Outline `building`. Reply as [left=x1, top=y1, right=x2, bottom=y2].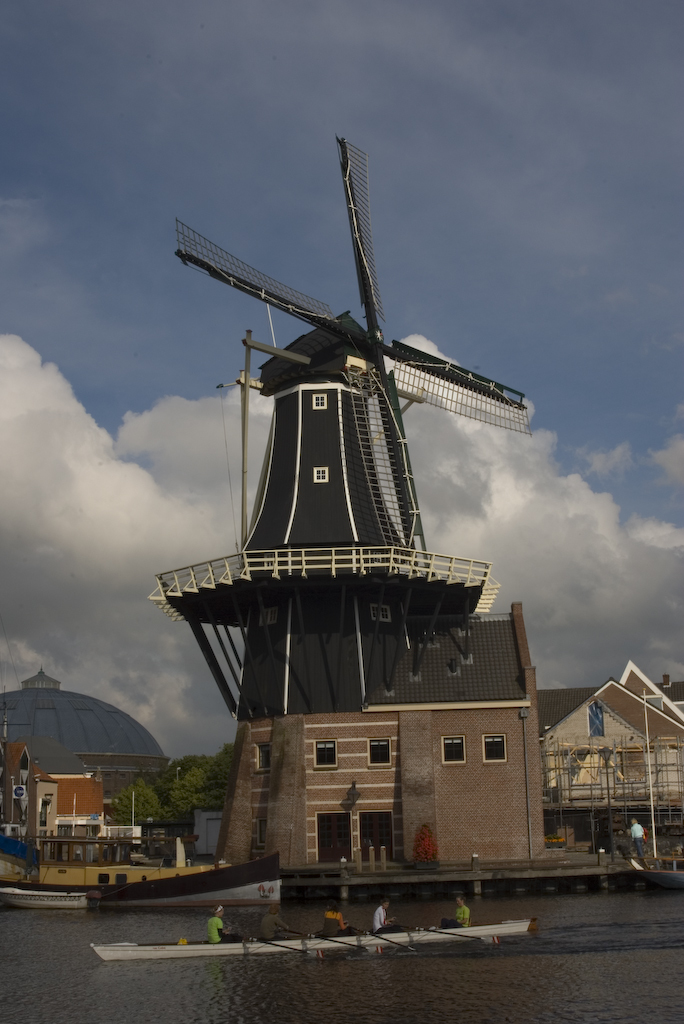
[left=165, top=331, right=495, bottom=858].
